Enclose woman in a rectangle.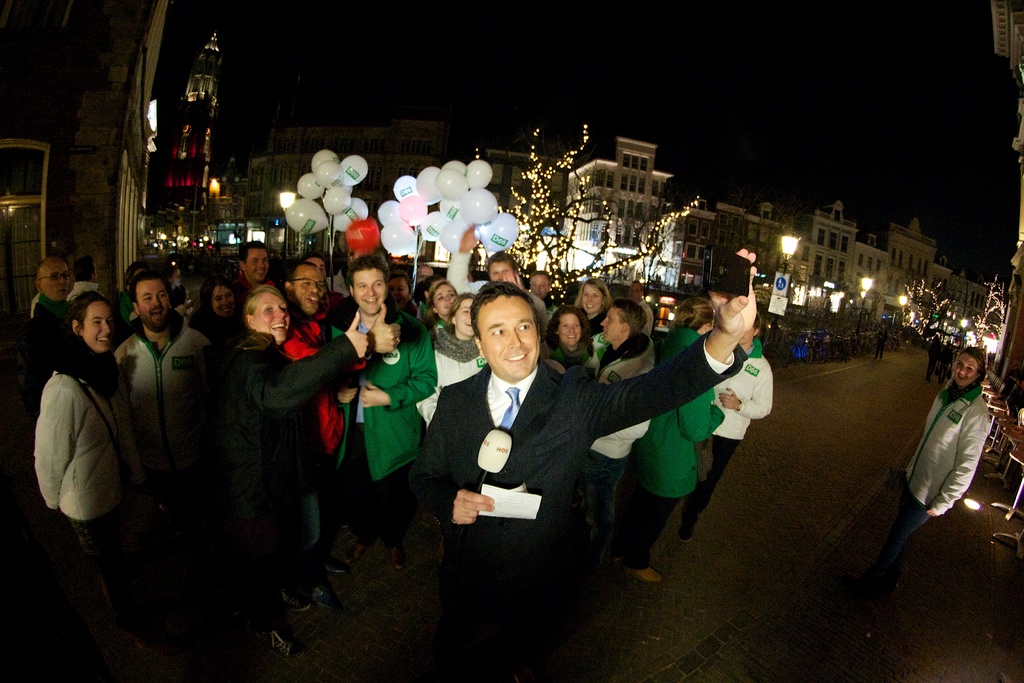
box(545, 307, 594, 386).
